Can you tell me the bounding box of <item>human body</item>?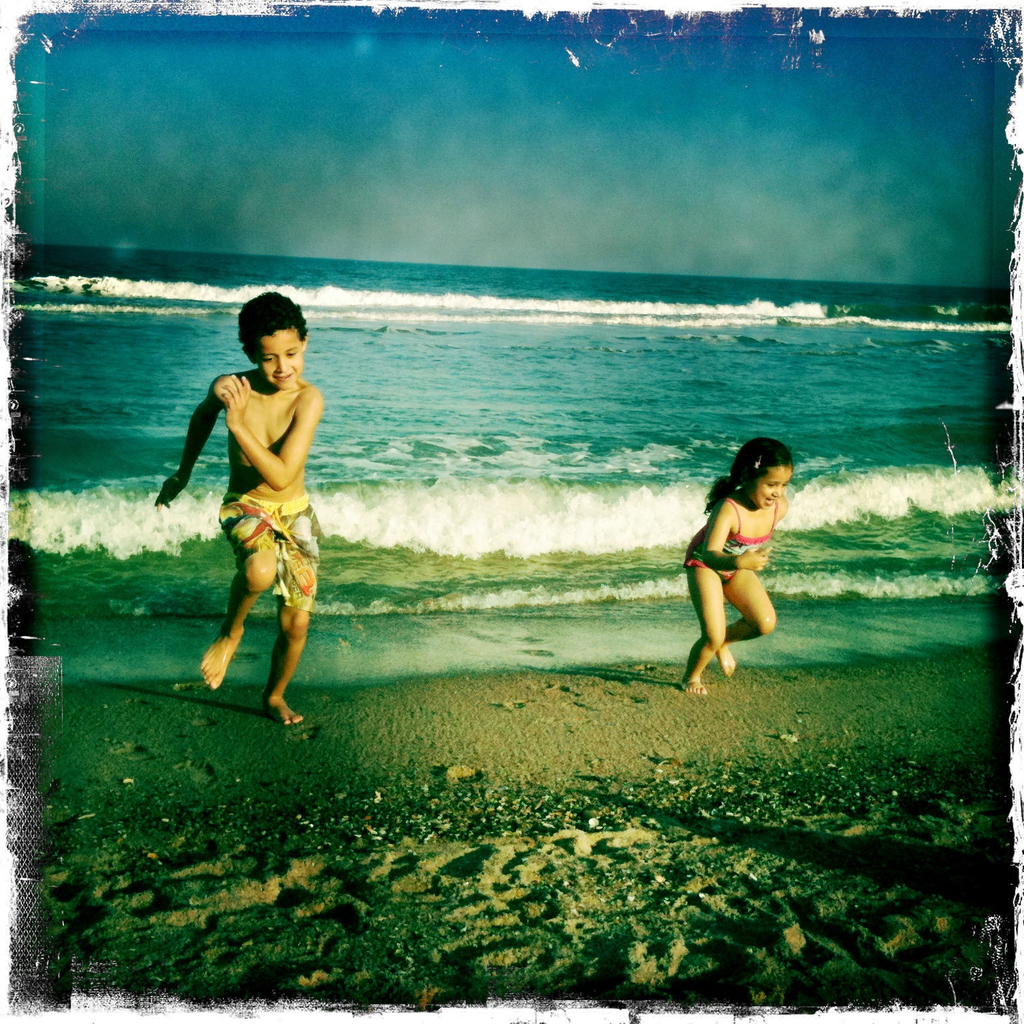
<bbox>195, 295, 335, 724</bbox>.
